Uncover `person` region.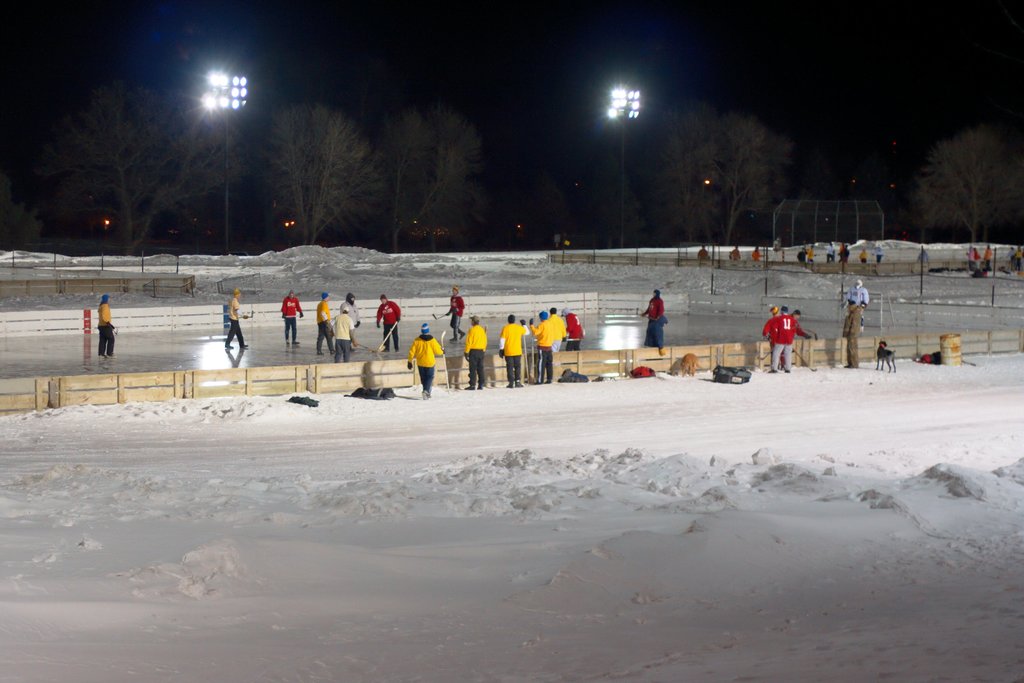
Uncovered: bbox(96, 293, 116, 359).
